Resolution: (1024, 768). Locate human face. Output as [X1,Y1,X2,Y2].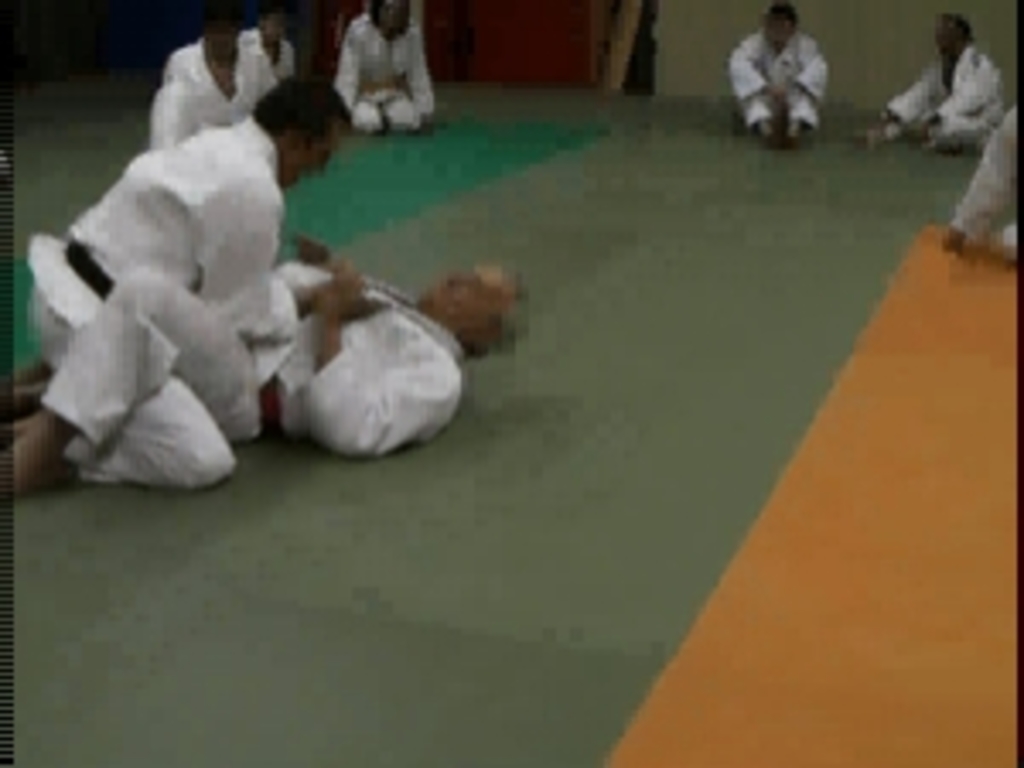
[280,123,341,184].
